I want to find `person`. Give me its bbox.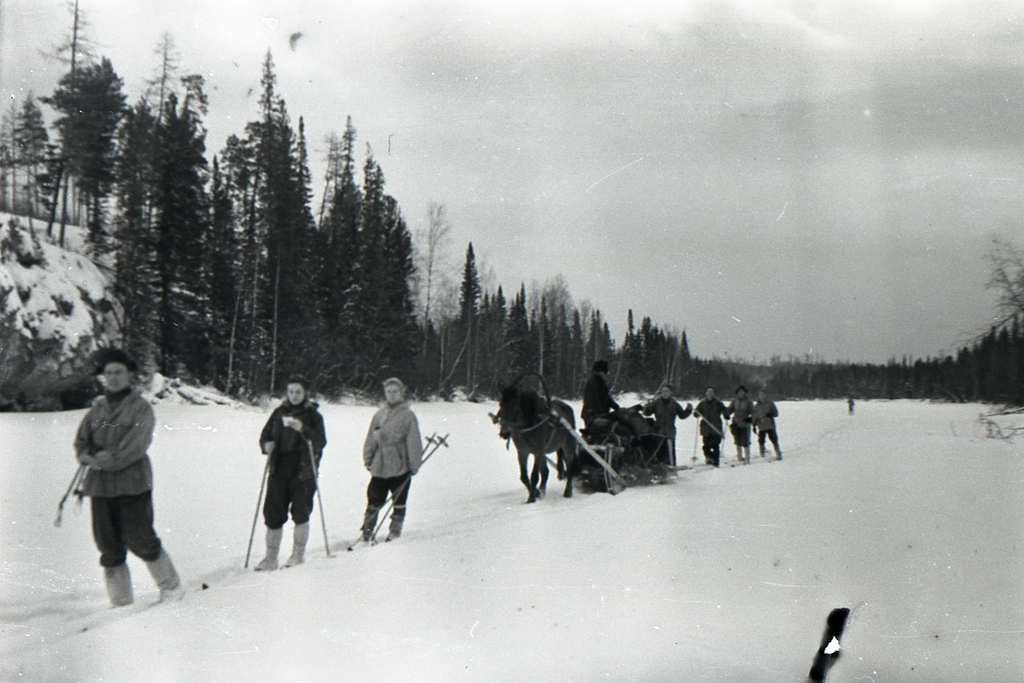
[578, 358, 642, 439].
